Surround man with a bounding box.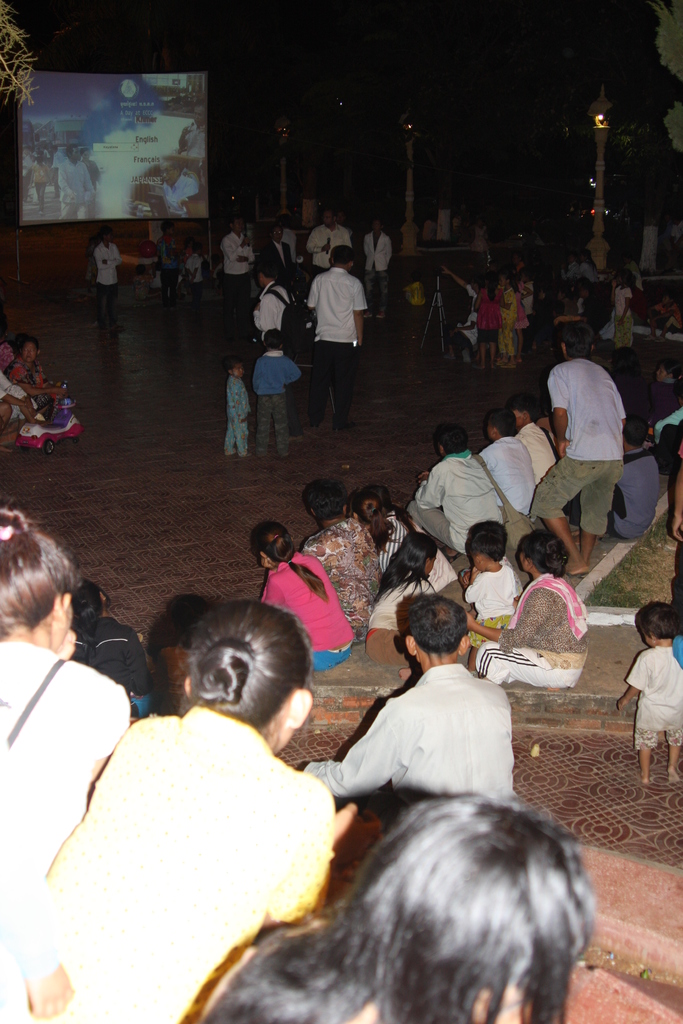
x1=217, y1=209, x2=258, y2=329.
